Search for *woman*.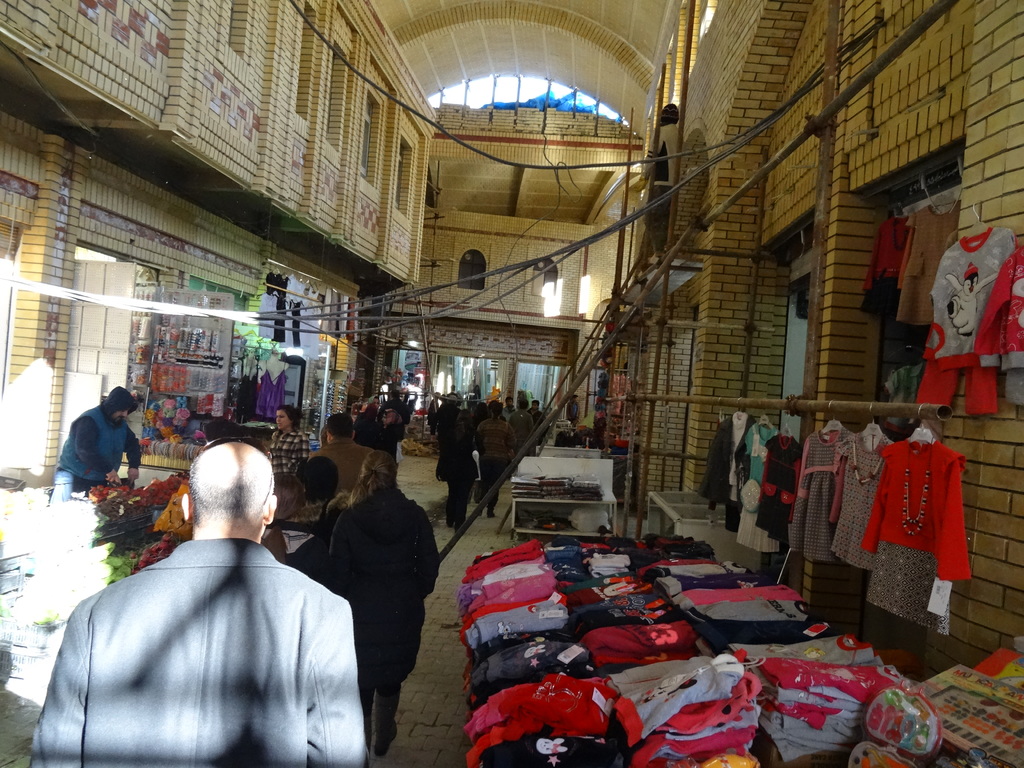
Found at detection(256, 465, 333, 600).
